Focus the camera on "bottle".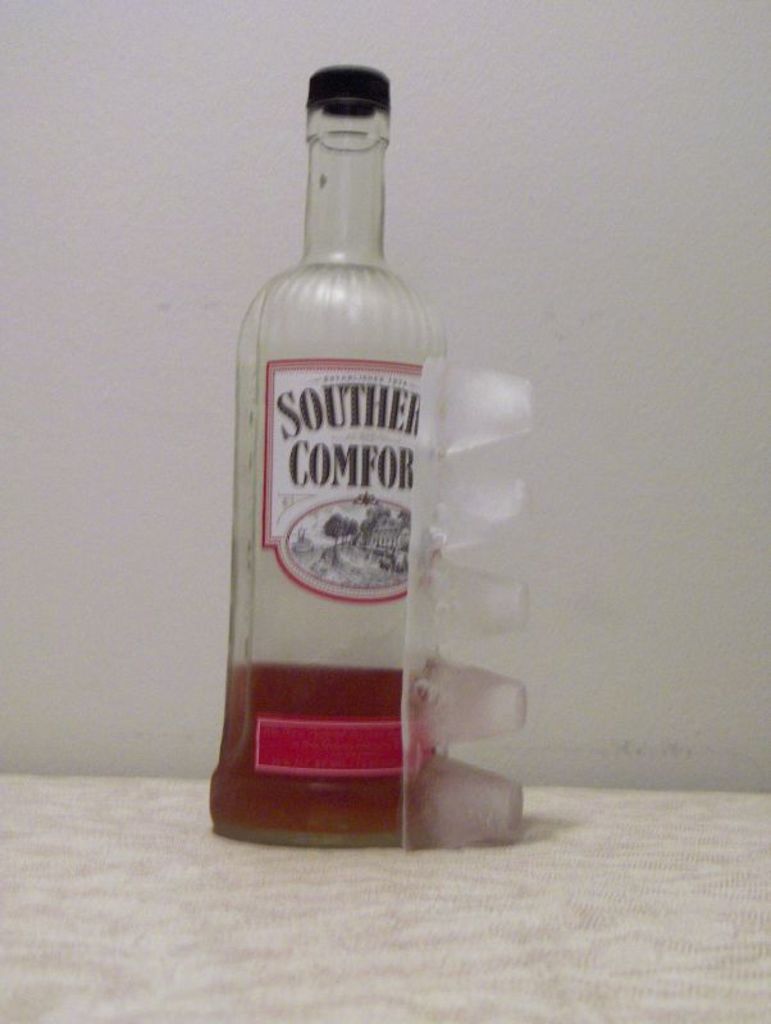
Focus region: BBox(215, 93, 508, 820).
